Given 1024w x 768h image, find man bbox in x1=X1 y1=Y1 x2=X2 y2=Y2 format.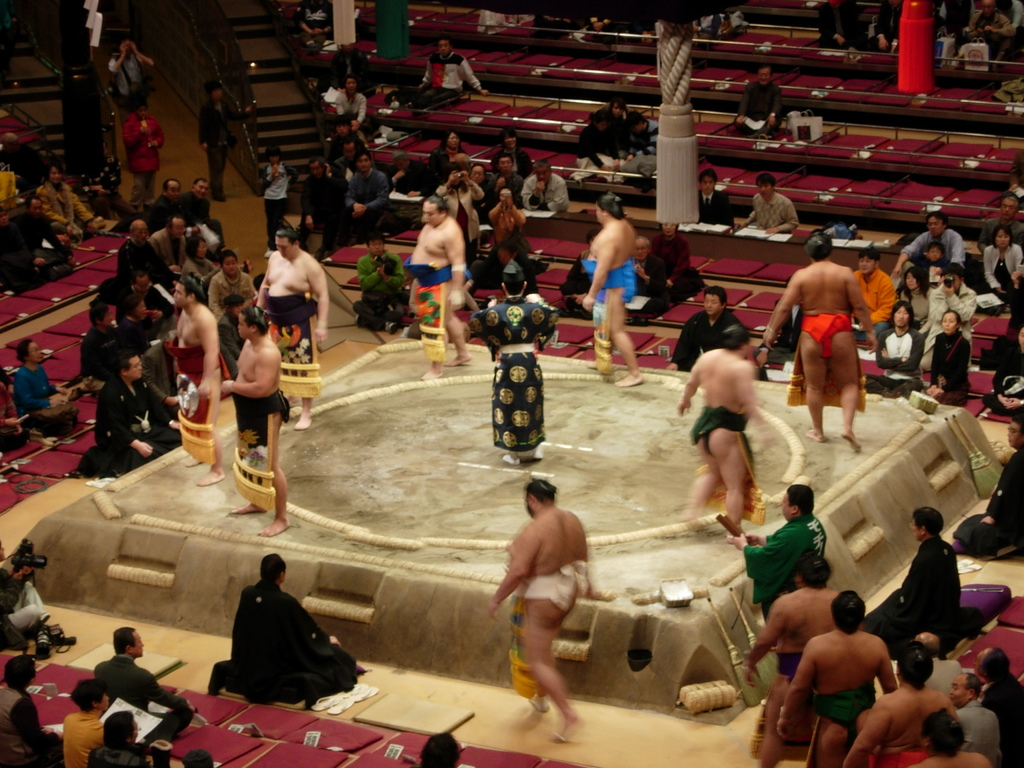
x1=973 y1=647 x2=1023 y2=767.
